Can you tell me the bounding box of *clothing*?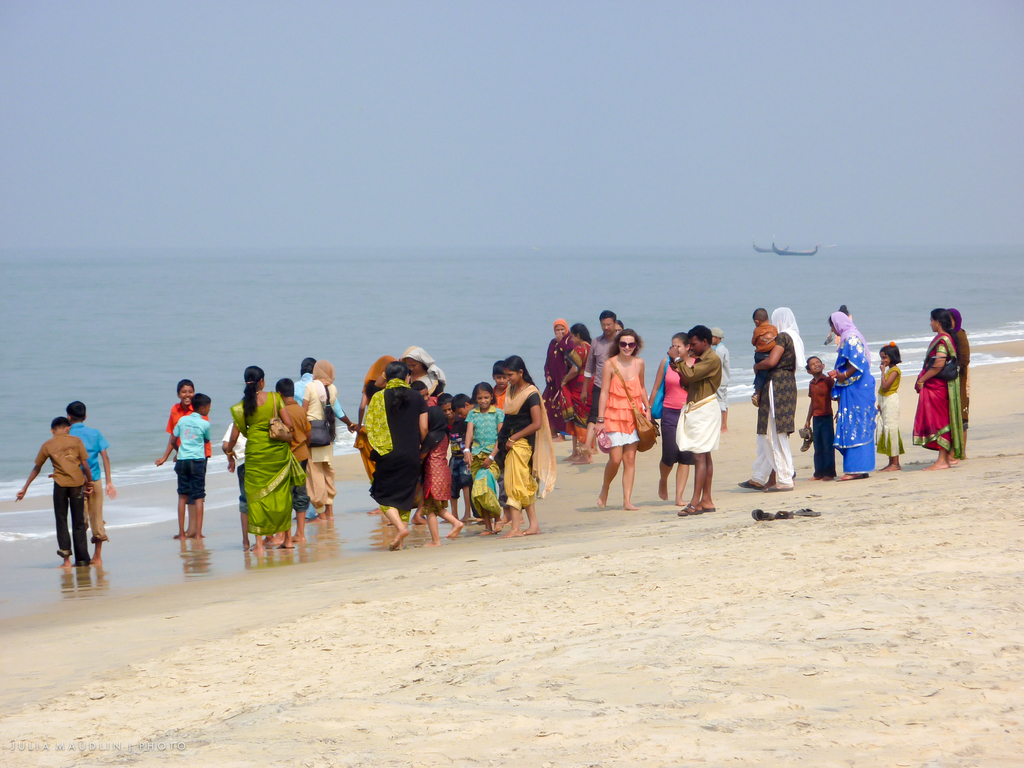
bbox(223, 422, 250, 505).
